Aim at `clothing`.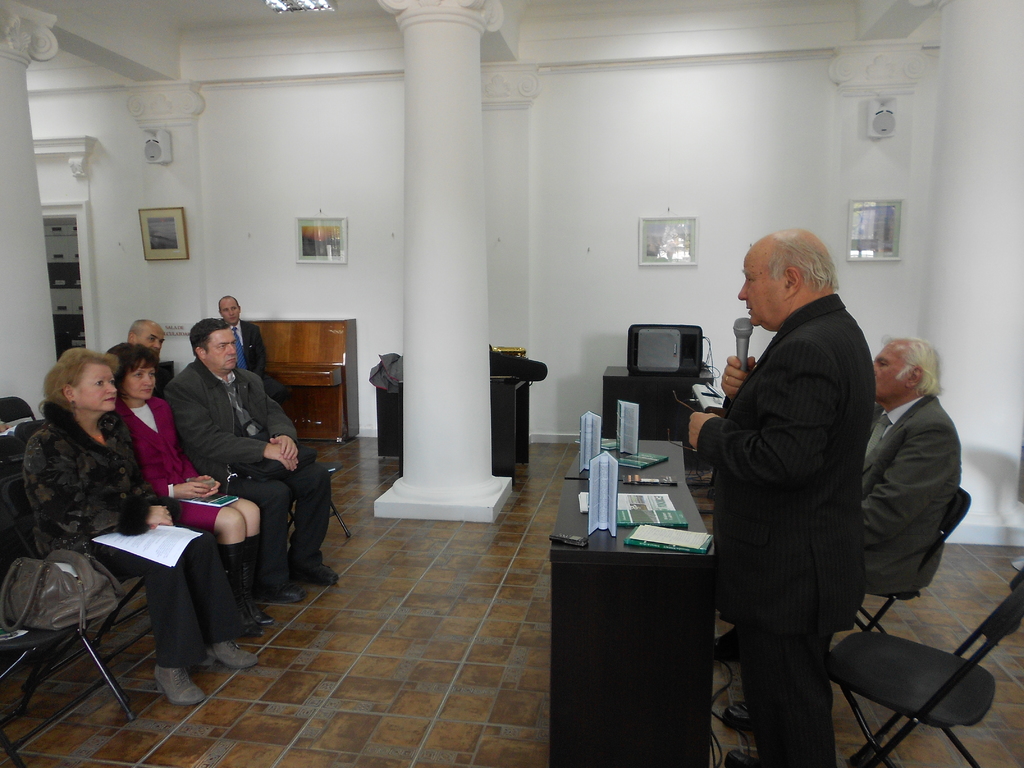
Aimed at [left=112, top=399, right=267, bottom=615].
